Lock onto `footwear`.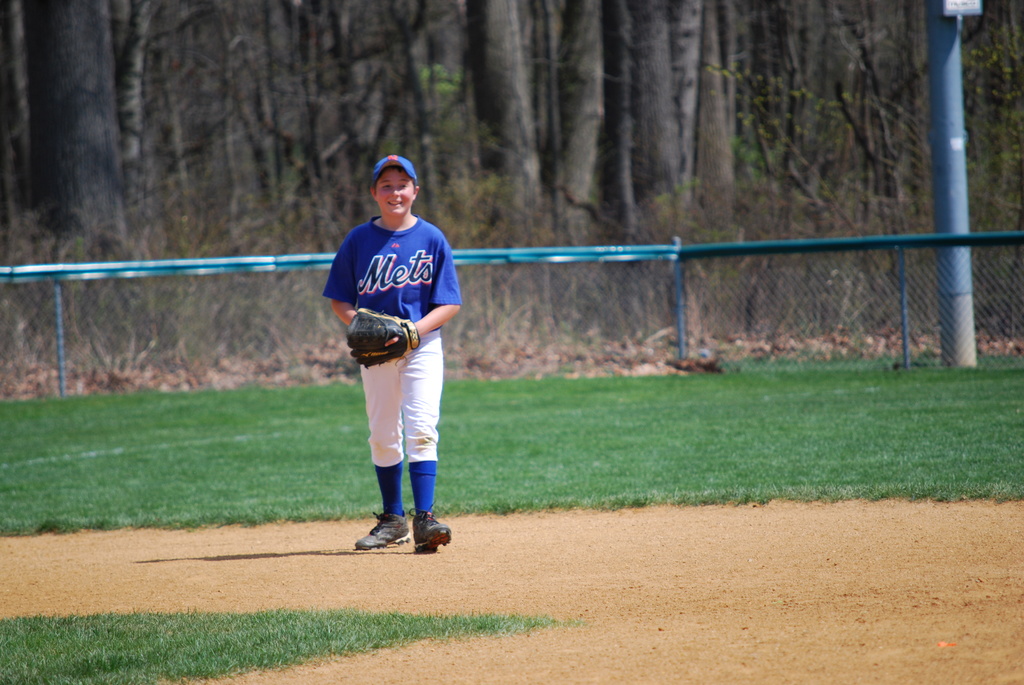
Locked: (left=412, top=511, right=449, bottom=556).
